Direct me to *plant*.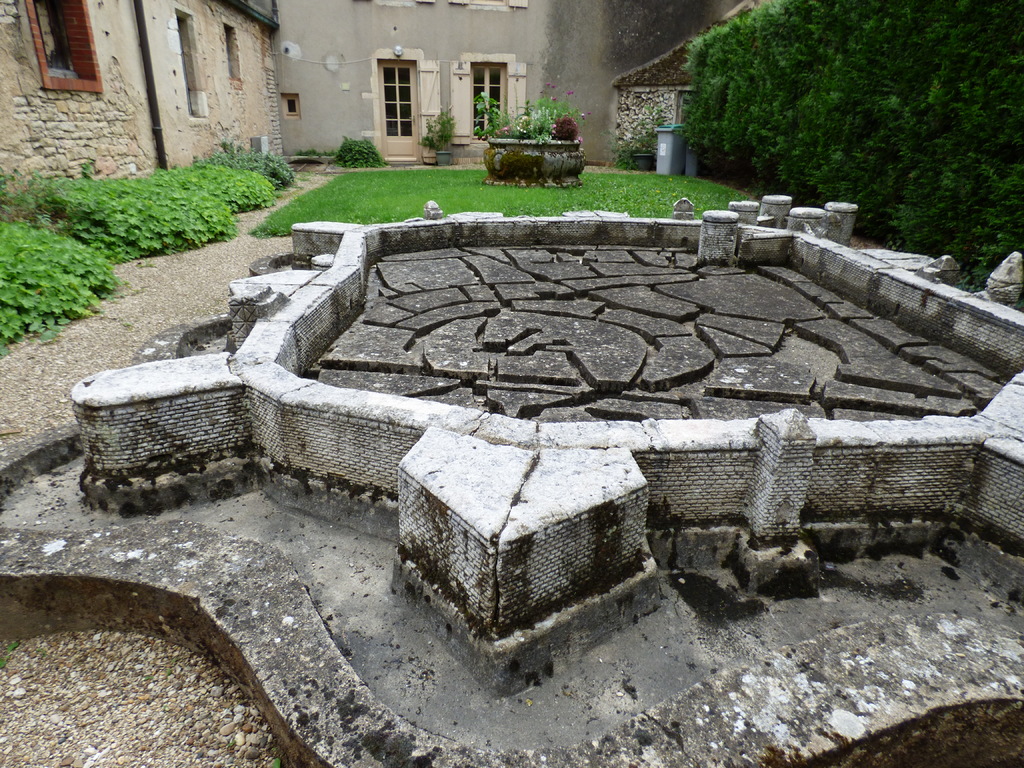
Direction: (left=471, top=85, right=504, bottom=145).
